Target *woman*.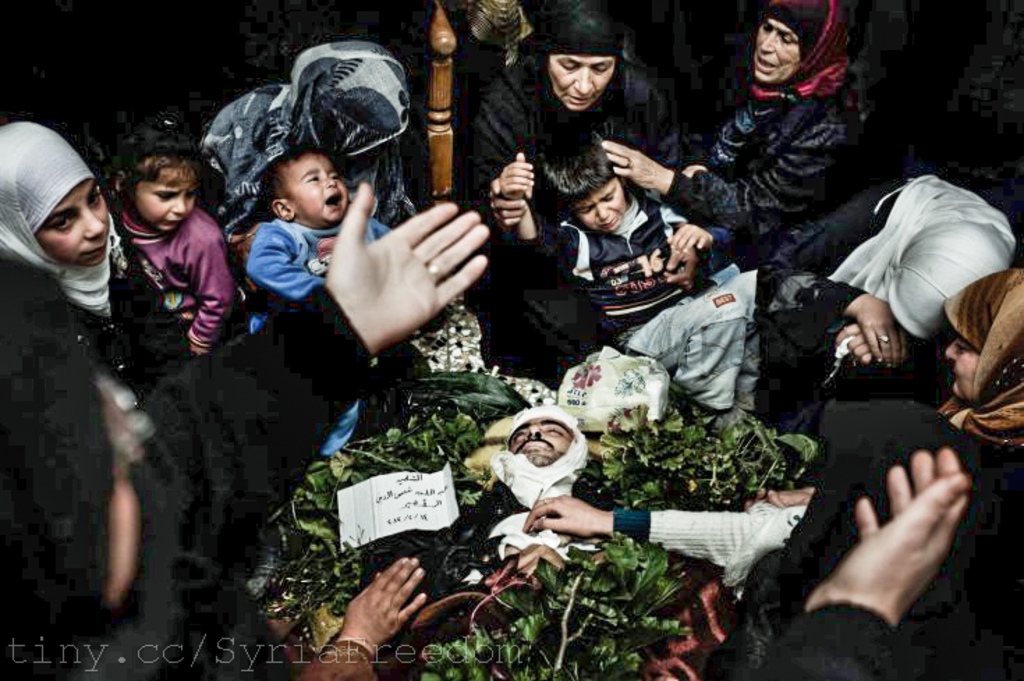
Target region: crop(195, 42, 419, 237).
